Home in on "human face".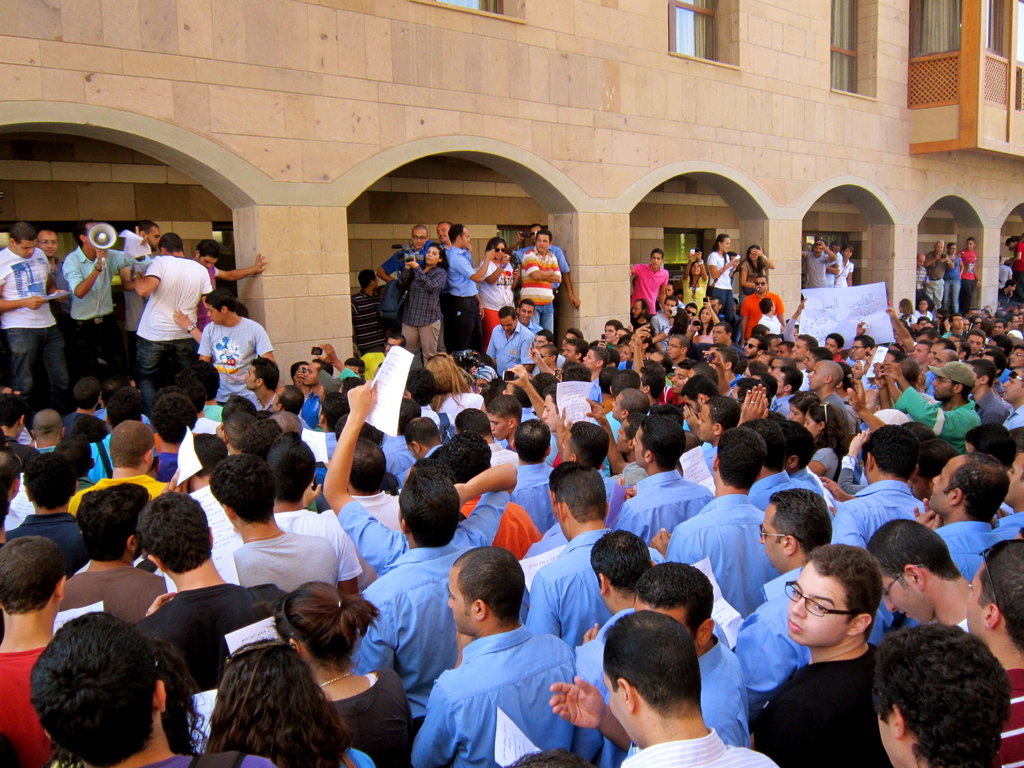
Homed in at (left=999, top=366, right=1023, bottom=399).
